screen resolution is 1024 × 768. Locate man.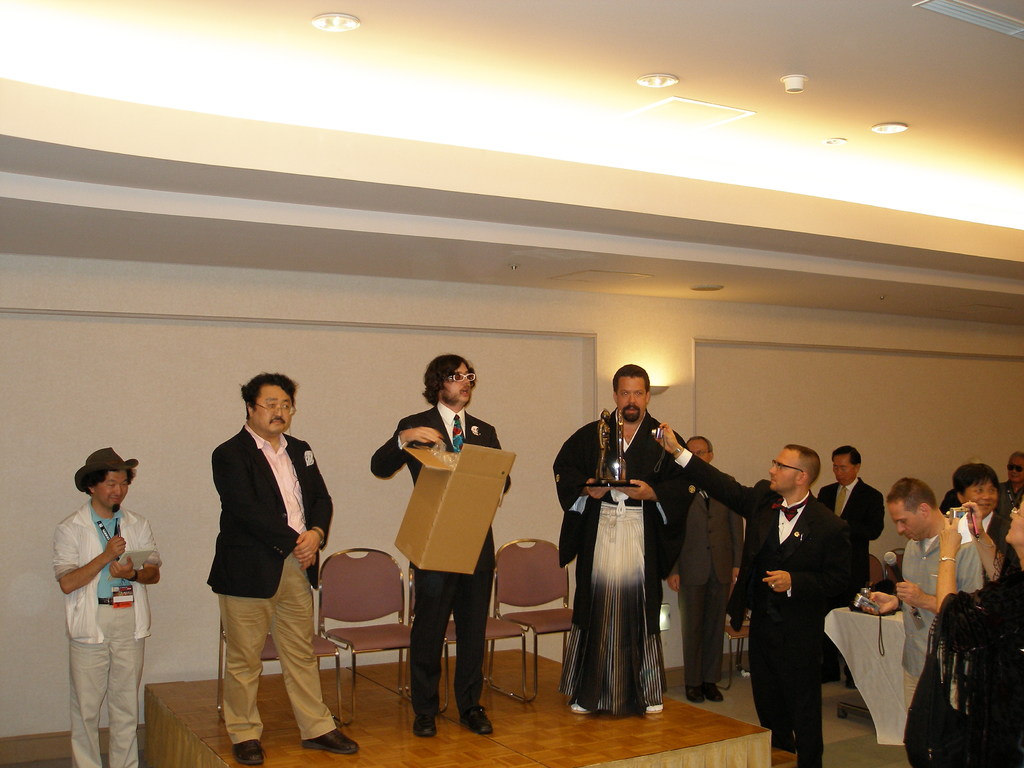
{"left": 652, "top": 419, "right": 847, "bottom": 767}.
